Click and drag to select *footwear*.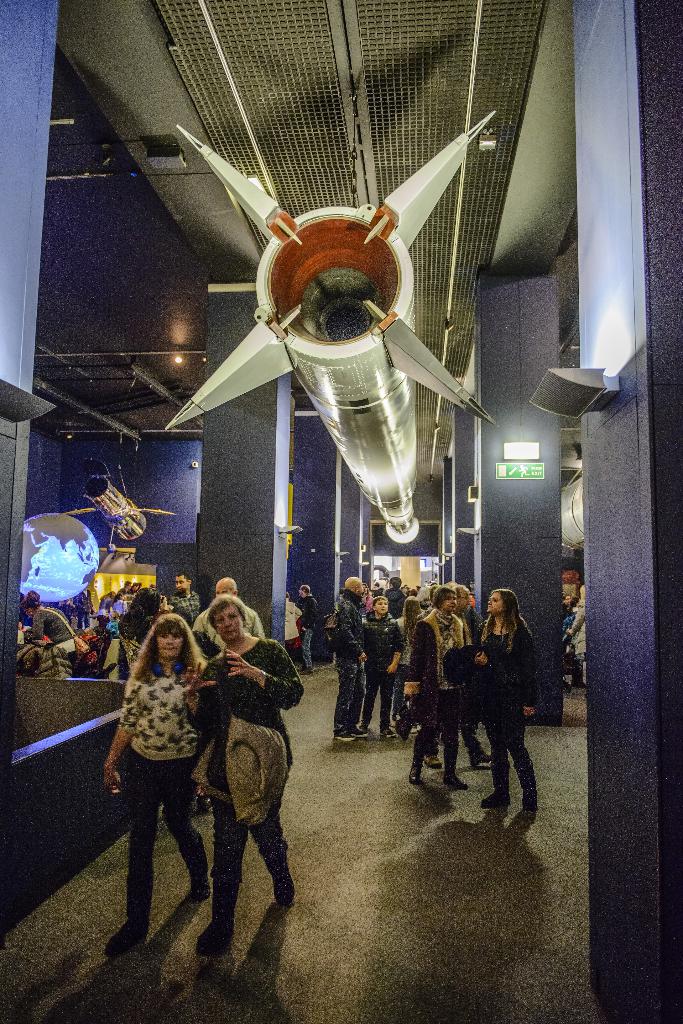
Selection: crop(272, 851, 295, 908).
